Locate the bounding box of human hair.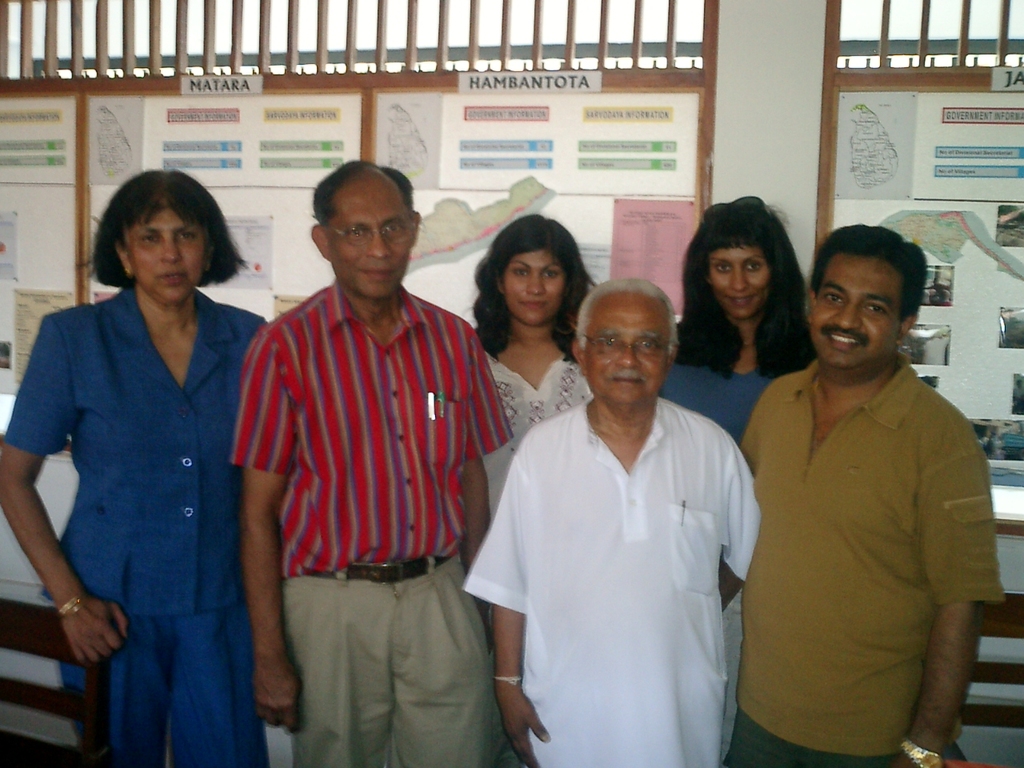
Bounding box: [573,277,678,355].
